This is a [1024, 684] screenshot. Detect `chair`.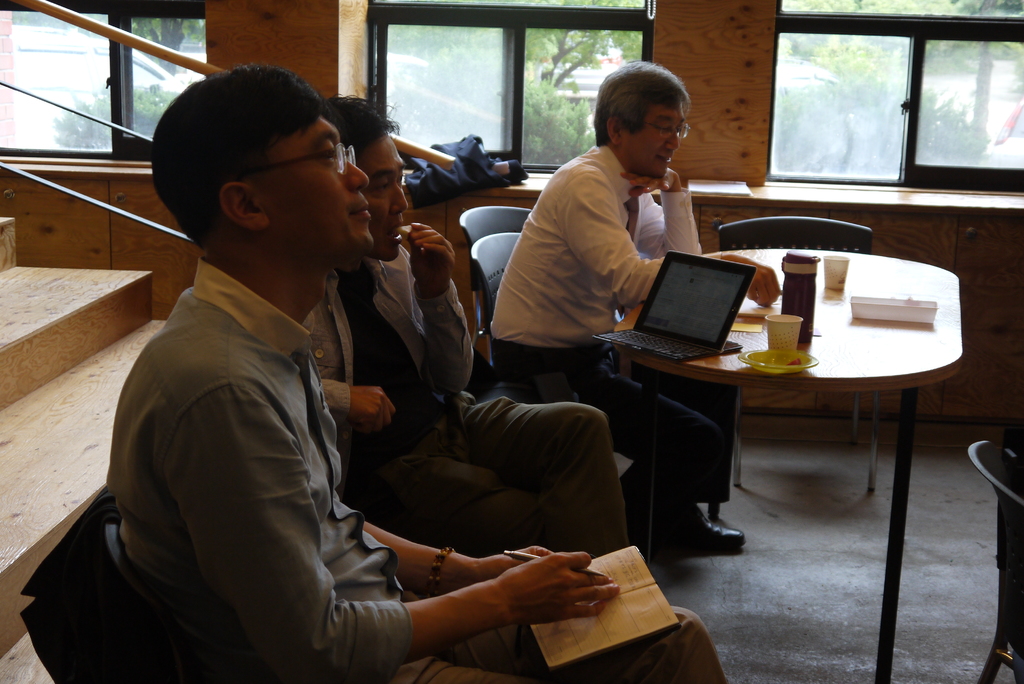
x1=720, y1=214, x2=876, y2=495.
